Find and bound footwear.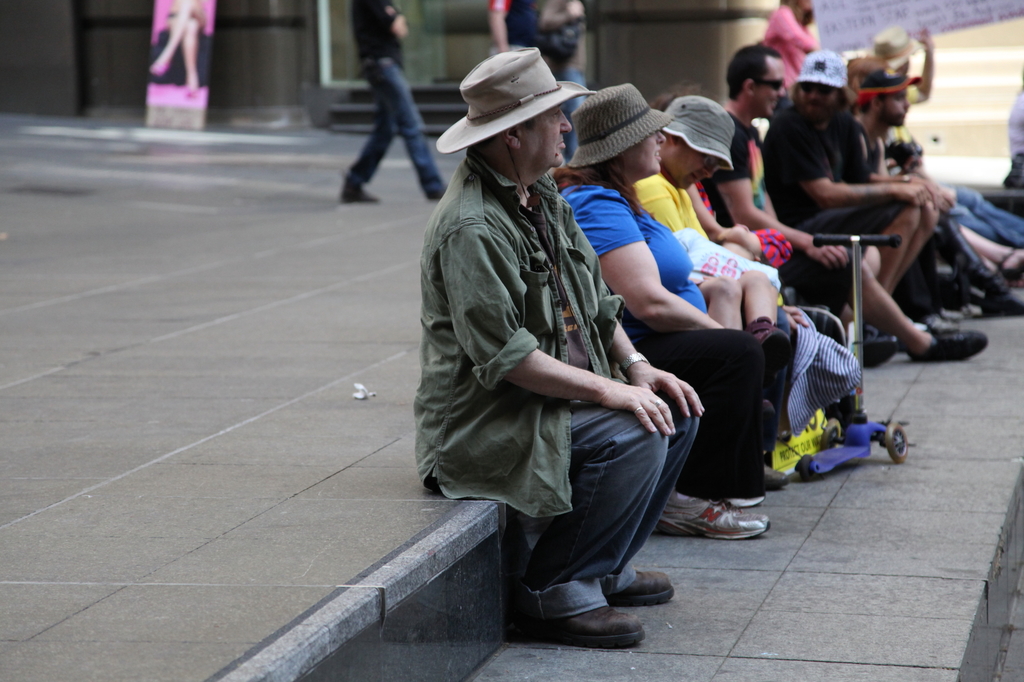
Bound: (982,282,1023,315).
